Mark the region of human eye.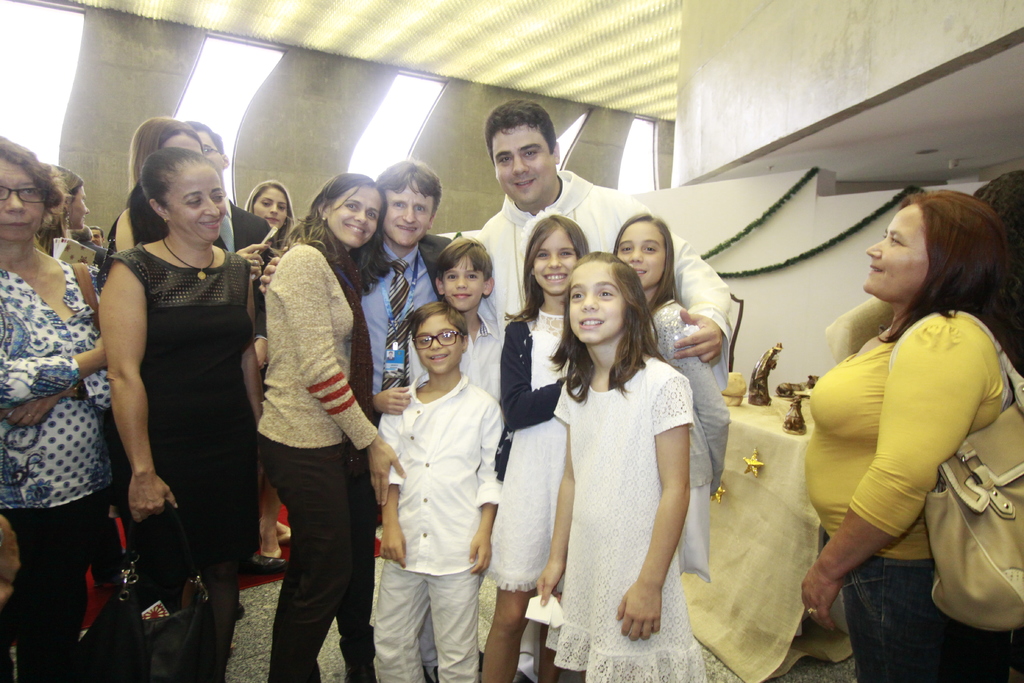
Region: {"x1": 561, "y1": 251, "x2": 573, "y2": 259}.
